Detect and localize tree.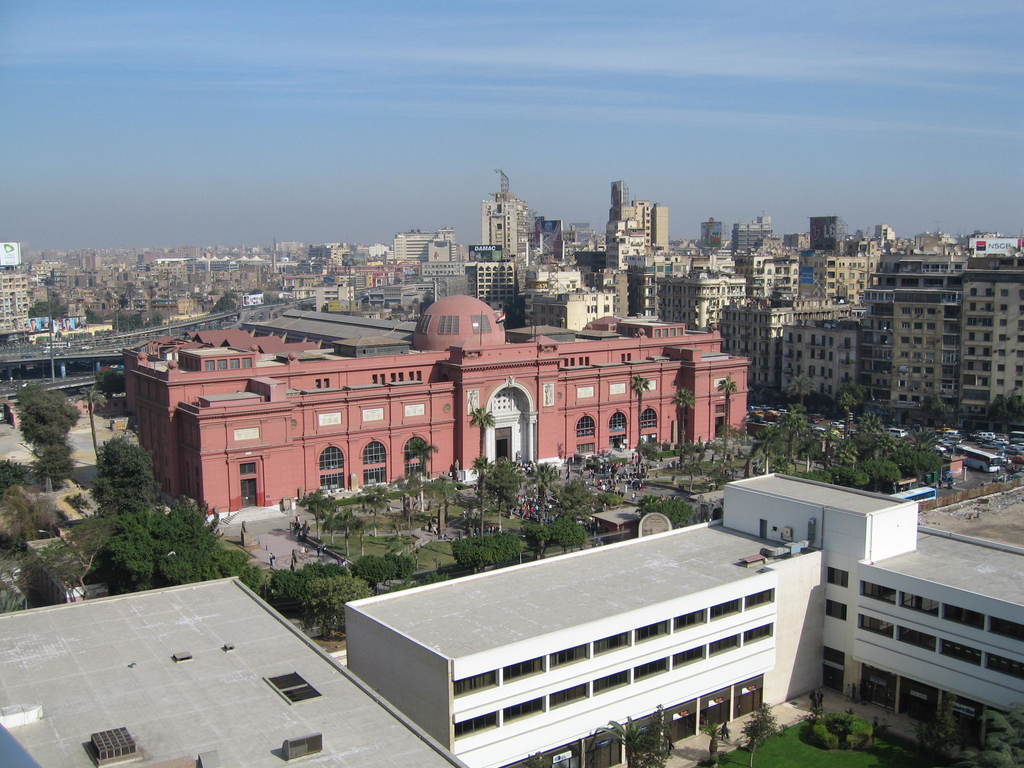
Localized at select_region(716, 379, 735, 437).
